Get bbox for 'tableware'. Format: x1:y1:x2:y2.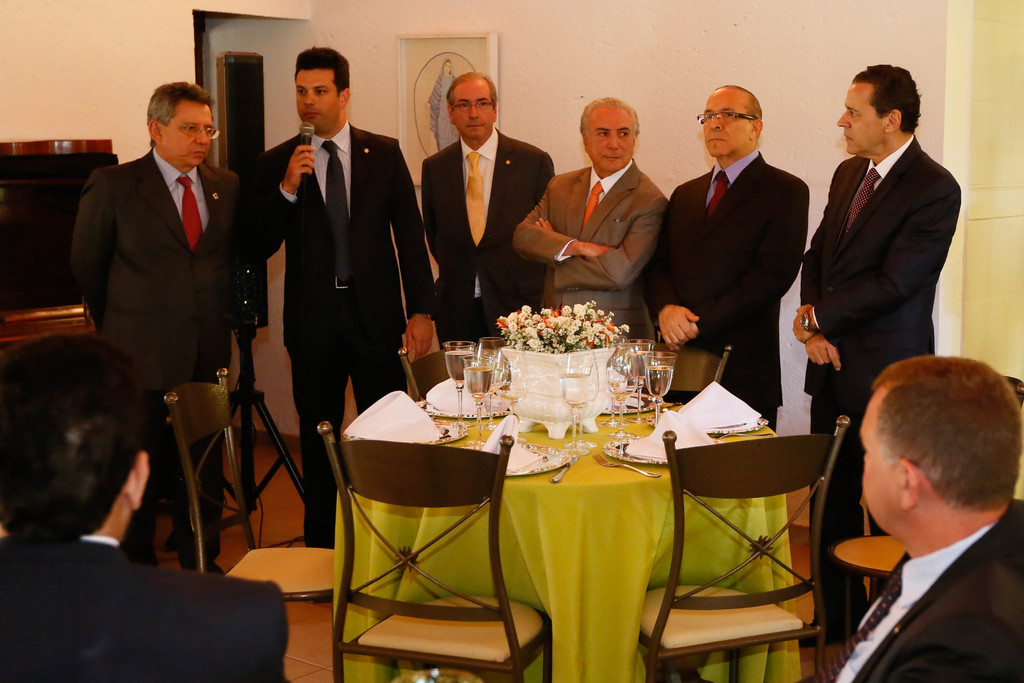
476:336:511:438.
